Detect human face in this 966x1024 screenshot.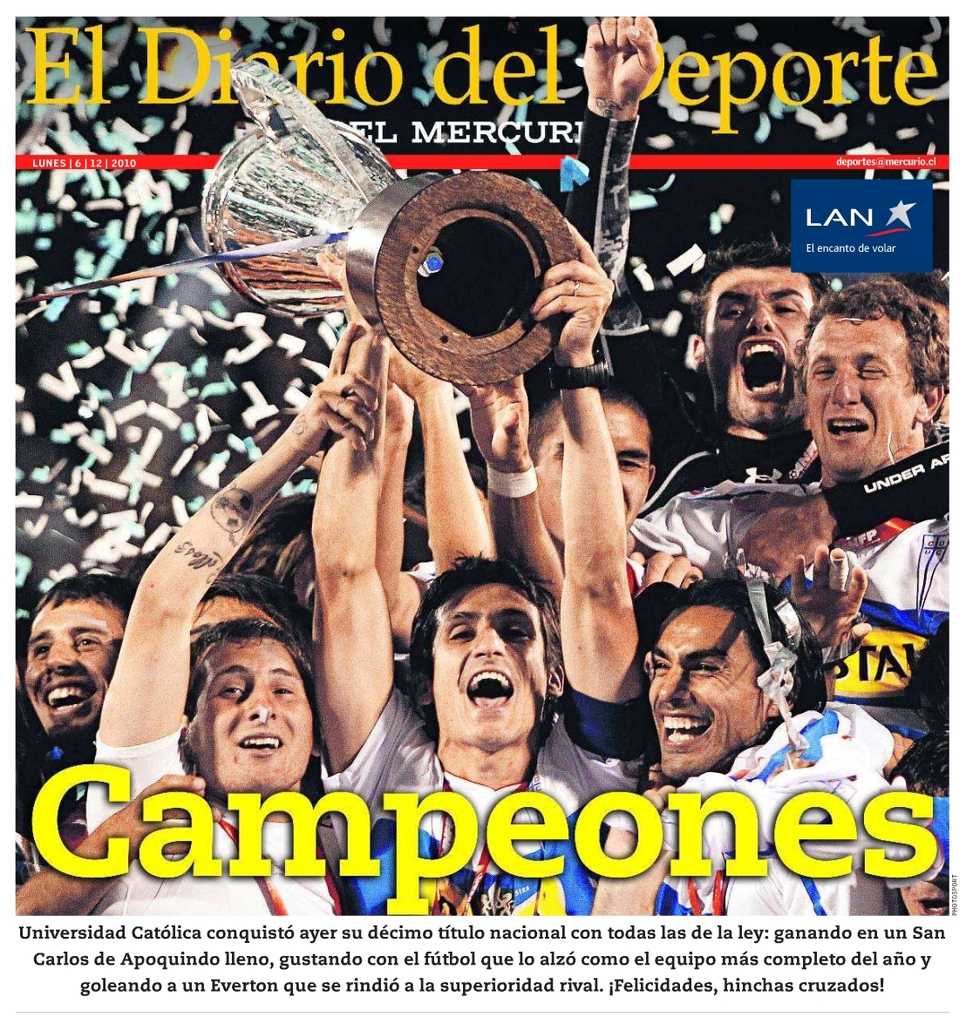
Detection: detection(432, 585, 548, 743).
